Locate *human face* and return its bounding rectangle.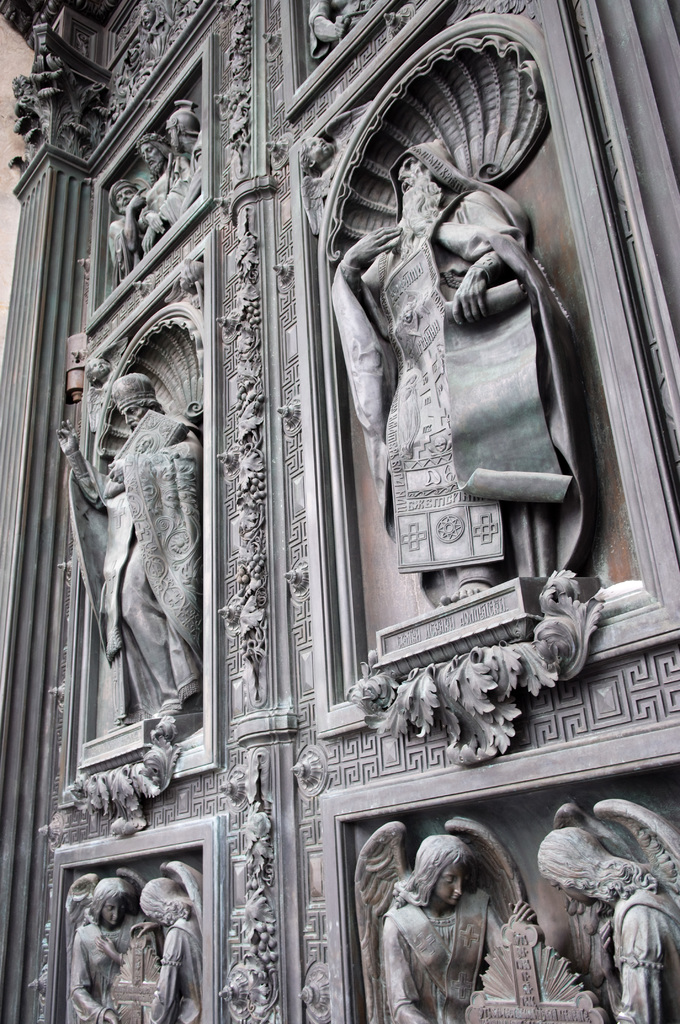
rect(114, 190, 132, 213).
